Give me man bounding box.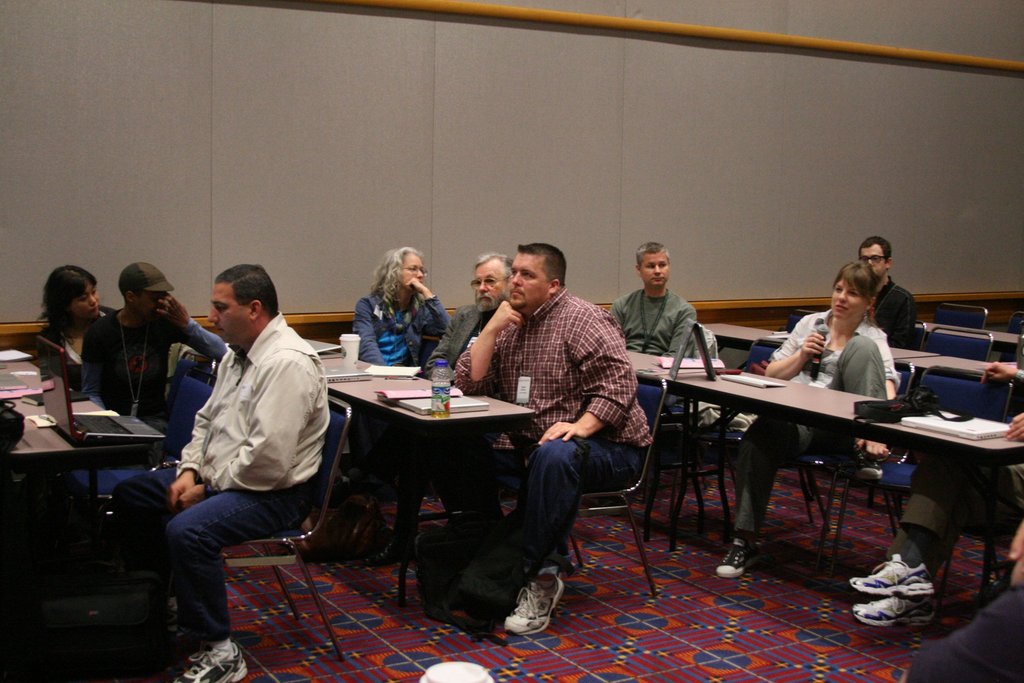
[612,239,700,411].
